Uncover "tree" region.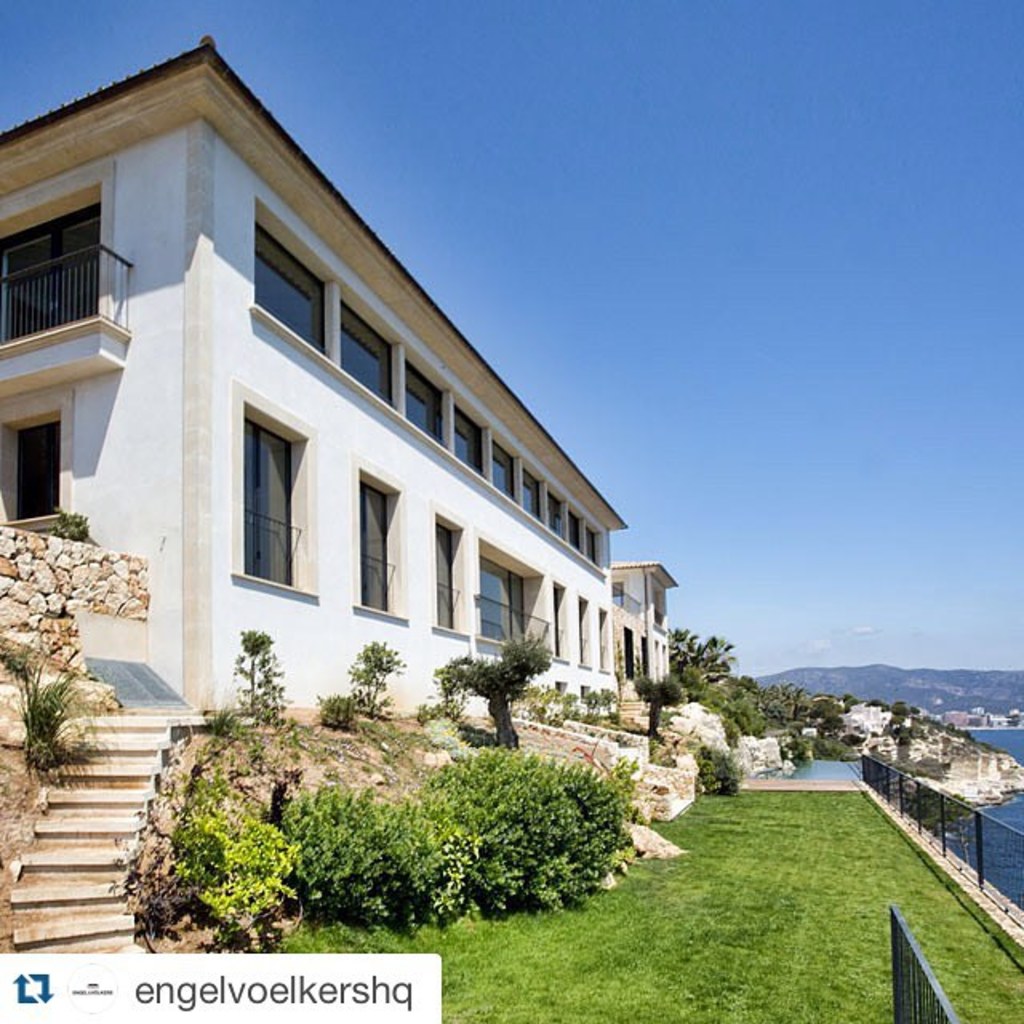
Uncovered: 666, 626, 744, 686.
